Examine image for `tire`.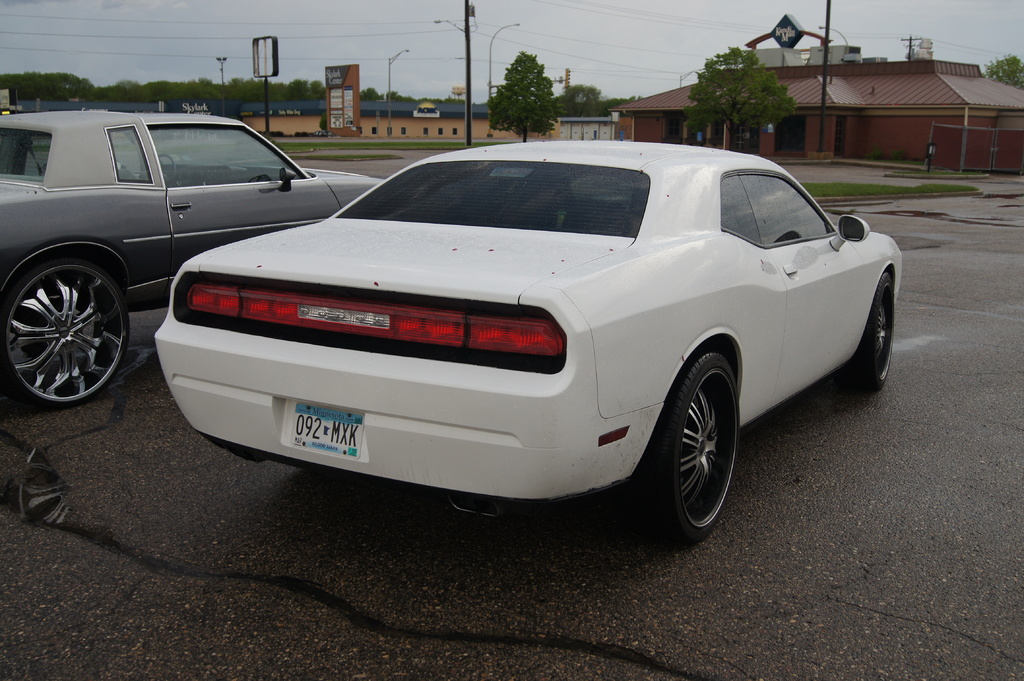
Examination result: bbox(11, 232, 126, 418).
